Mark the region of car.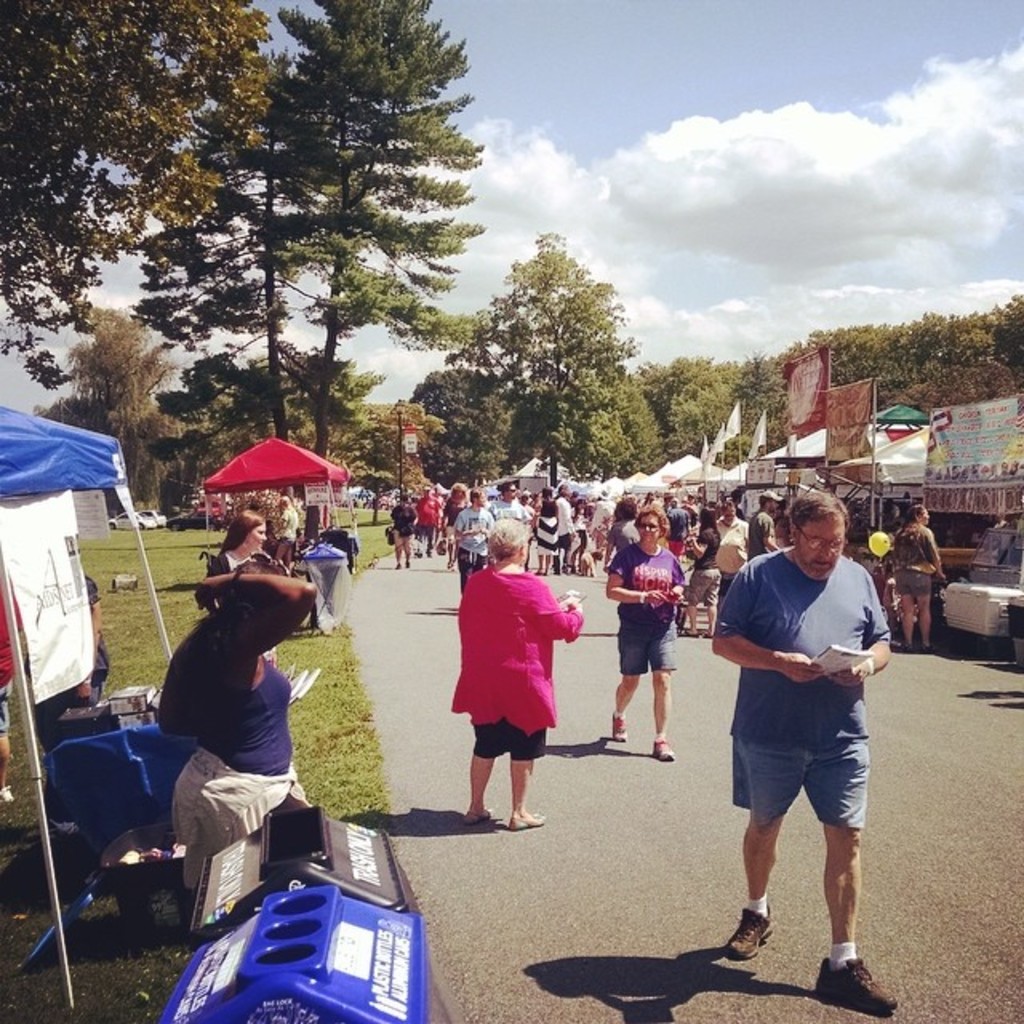
Region: locate(166, 512, 227, 536).
